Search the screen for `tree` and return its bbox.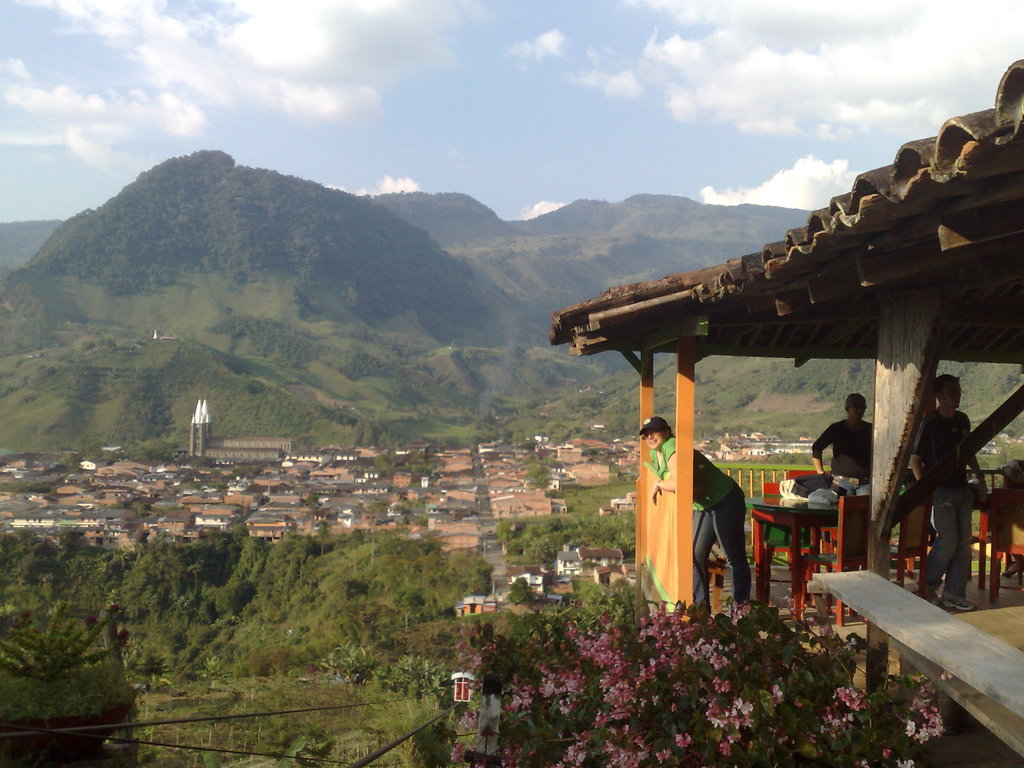
Found: [348,527,366,576].
